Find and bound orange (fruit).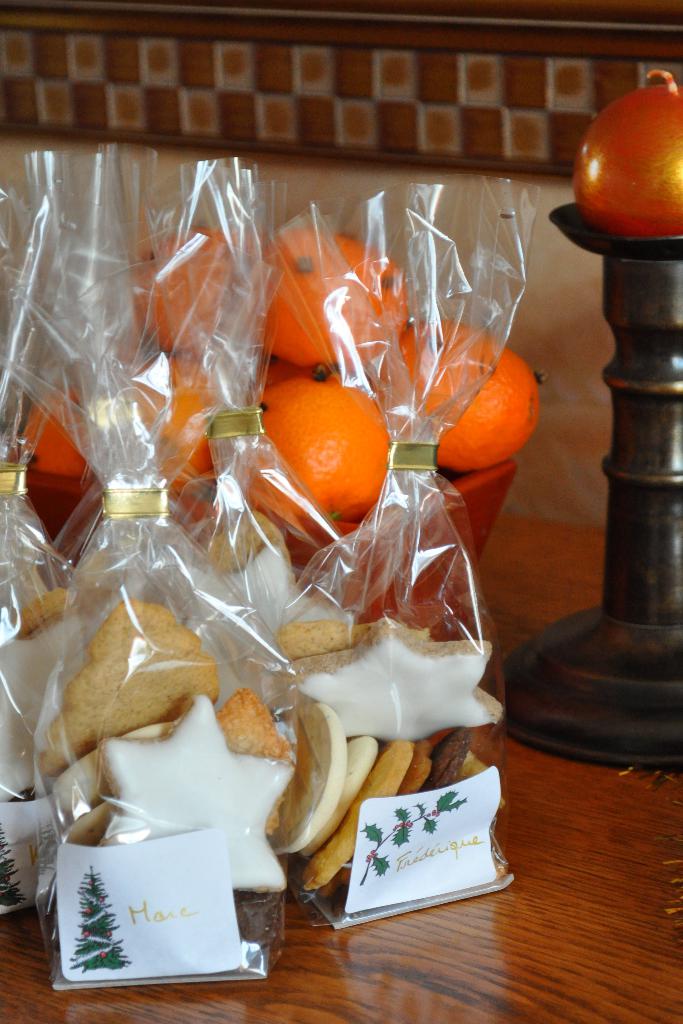
Bound: 374:315:536:474.
